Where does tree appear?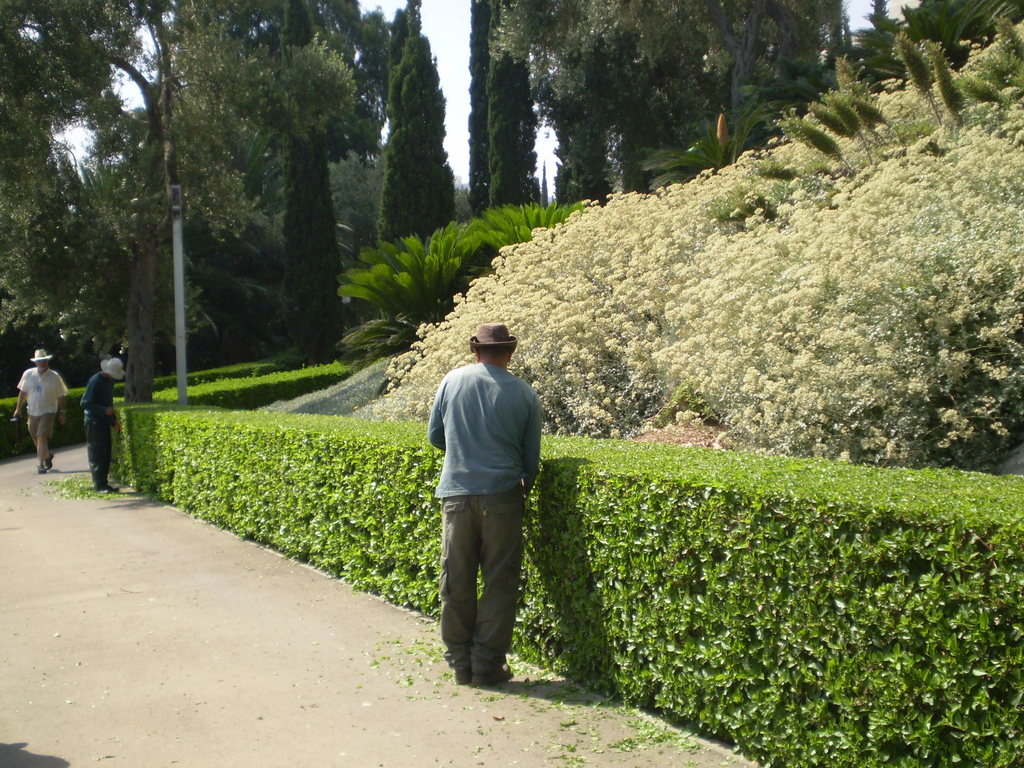
Appears at (372,47,444,220).
